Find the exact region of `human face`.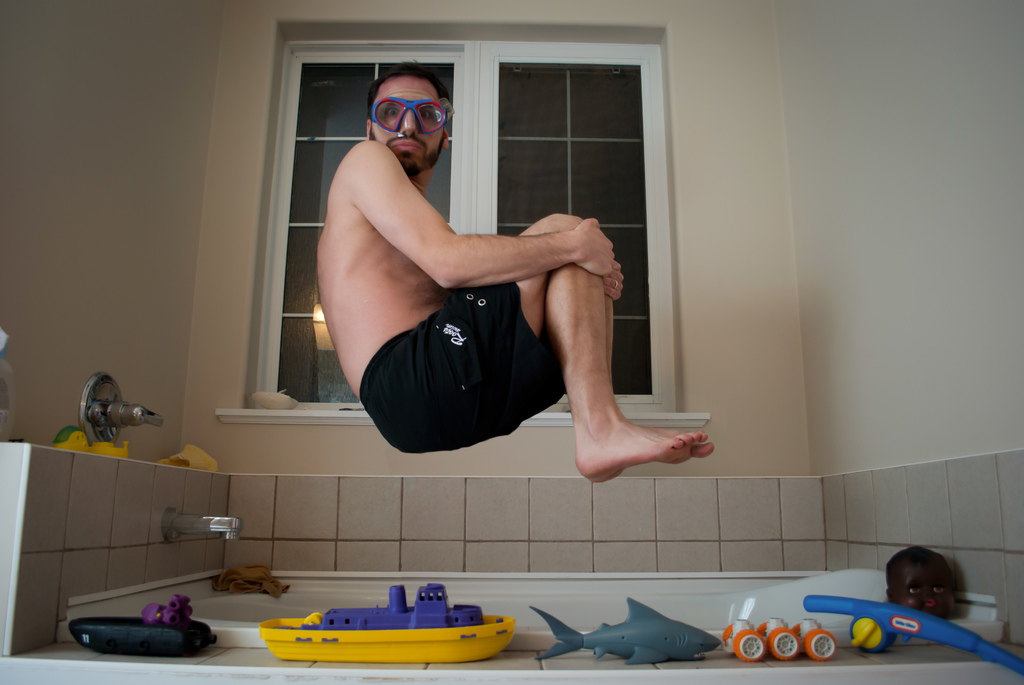
Exact region: [371, 75, 443, 174].
